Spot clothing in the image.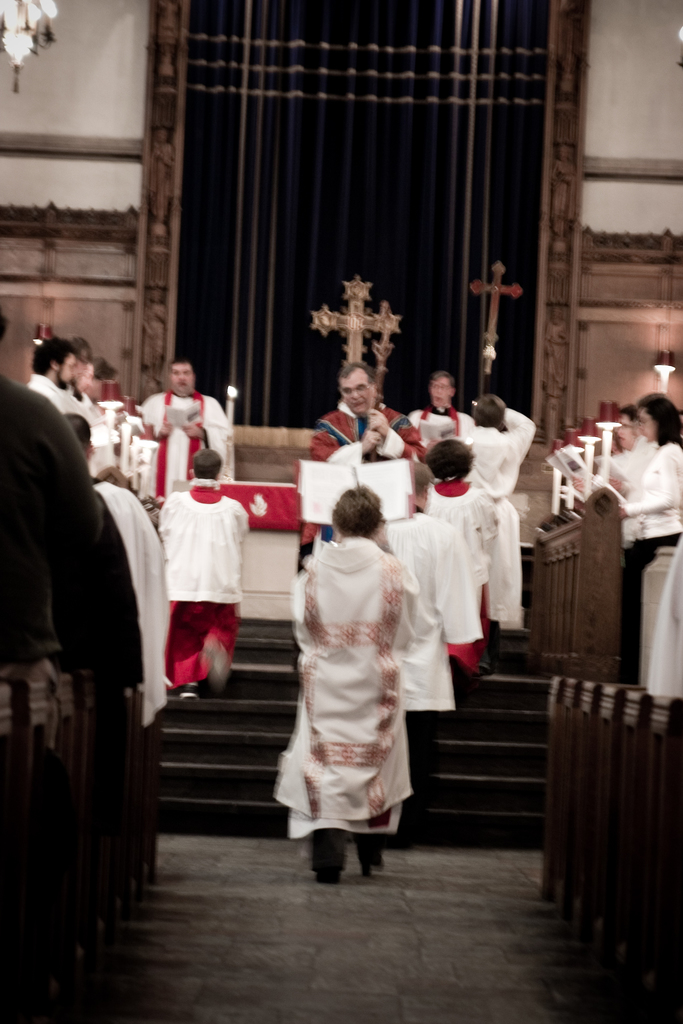
clothing found at [311,397,420,474].
